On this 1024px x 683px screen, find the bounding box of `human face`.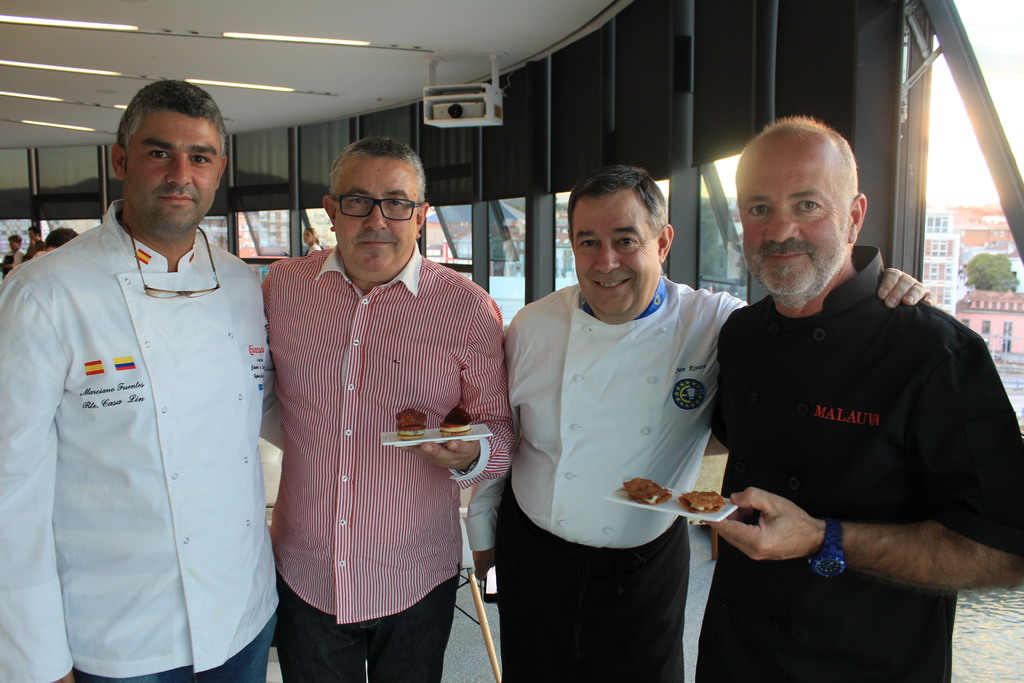
Bounding box: 737 138 851 293.
